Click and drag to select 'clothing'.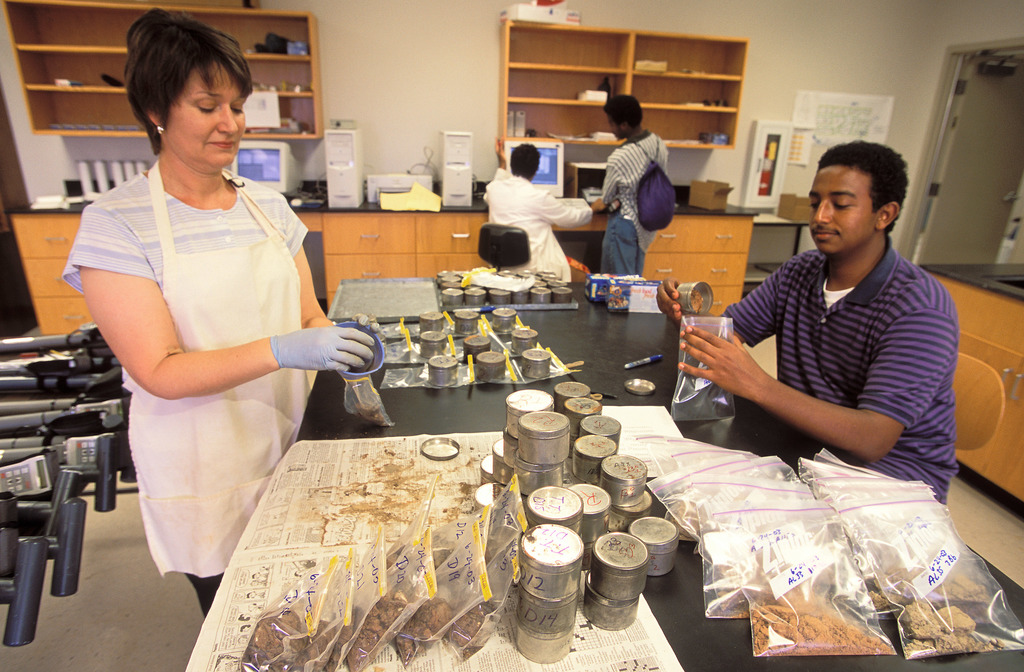
Selection: 96 145 337 559.
